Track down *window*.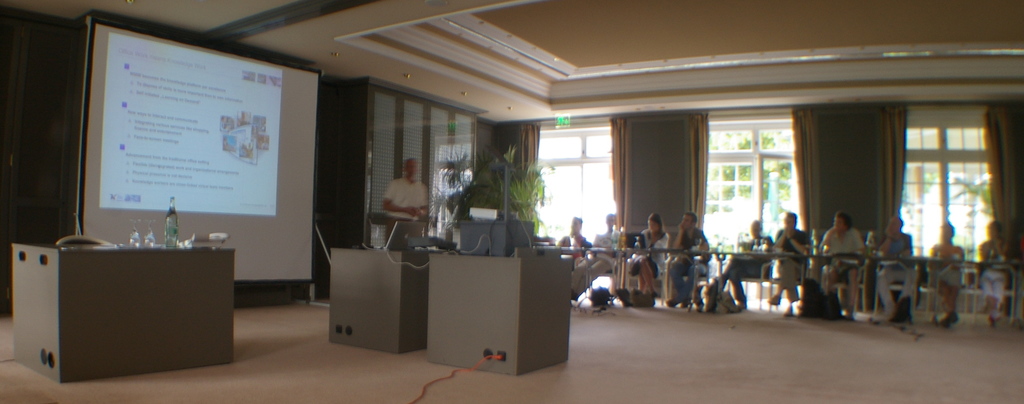
Tracked to <box>532,128,609,245</box>.
